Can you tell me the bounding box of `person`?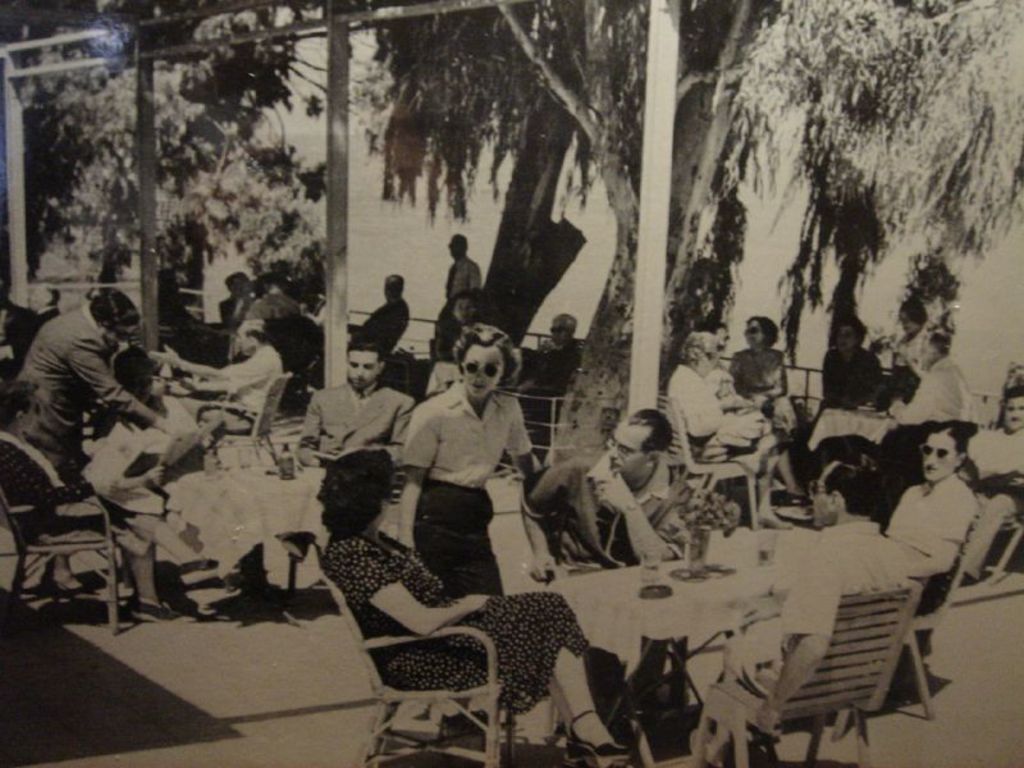
(left=380, top=340, right=566, bottom=593).
